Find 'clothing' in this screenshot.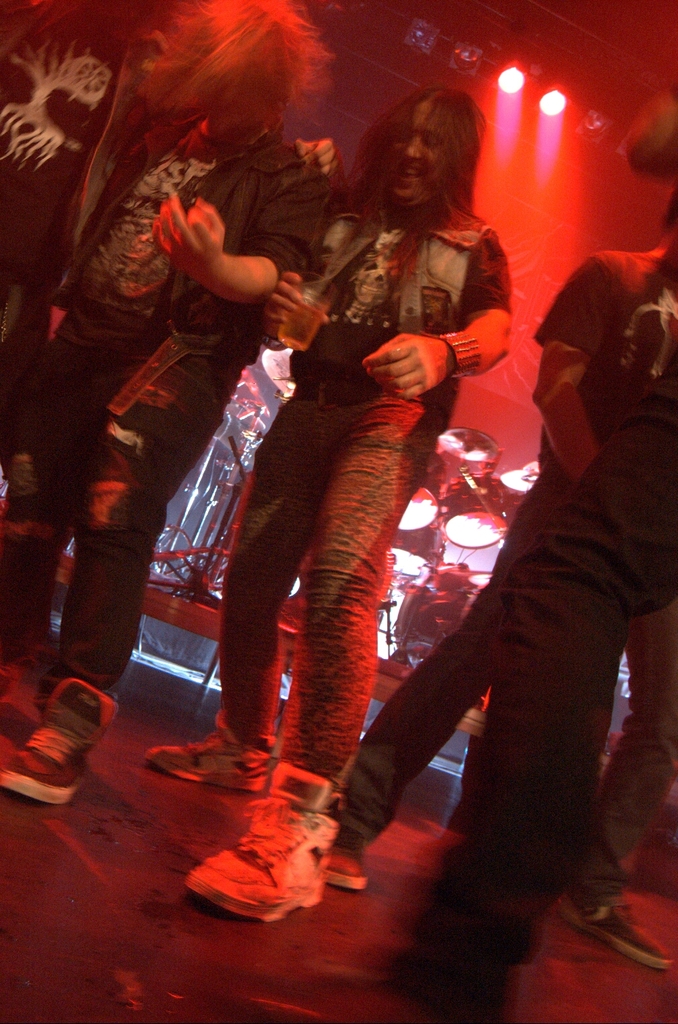
The bounding box for 'clothing' is 459, 430, 677, 910.
